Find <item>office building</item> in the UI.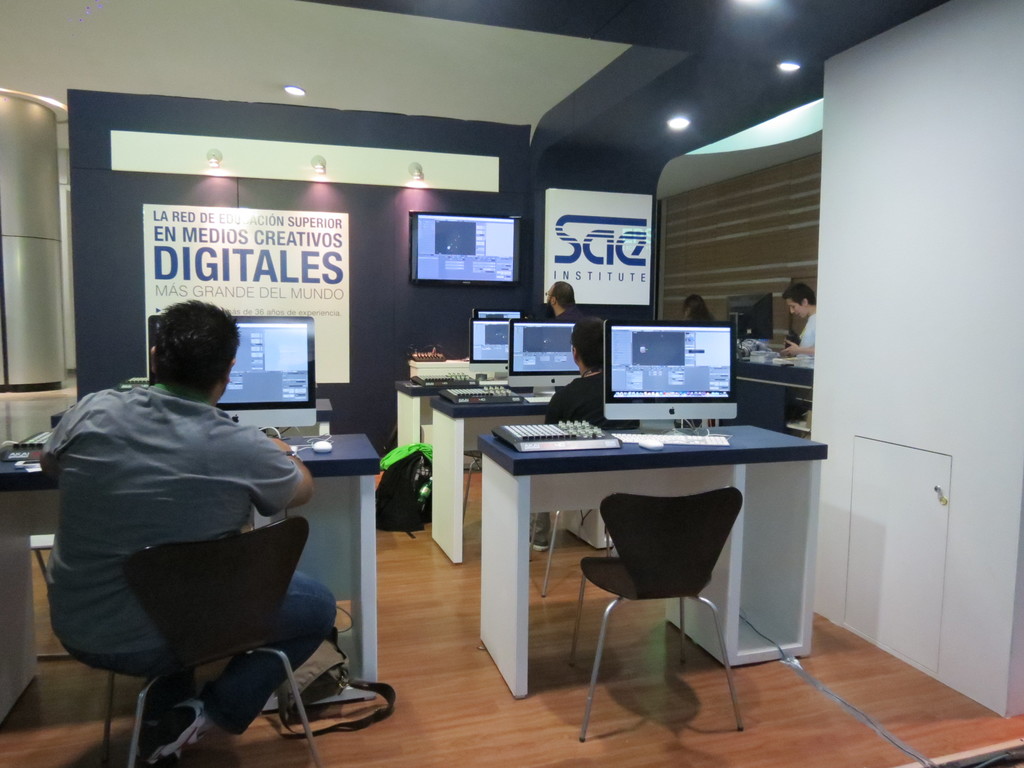
UI element at (left=45, top=24, right=977, bottom=767).
